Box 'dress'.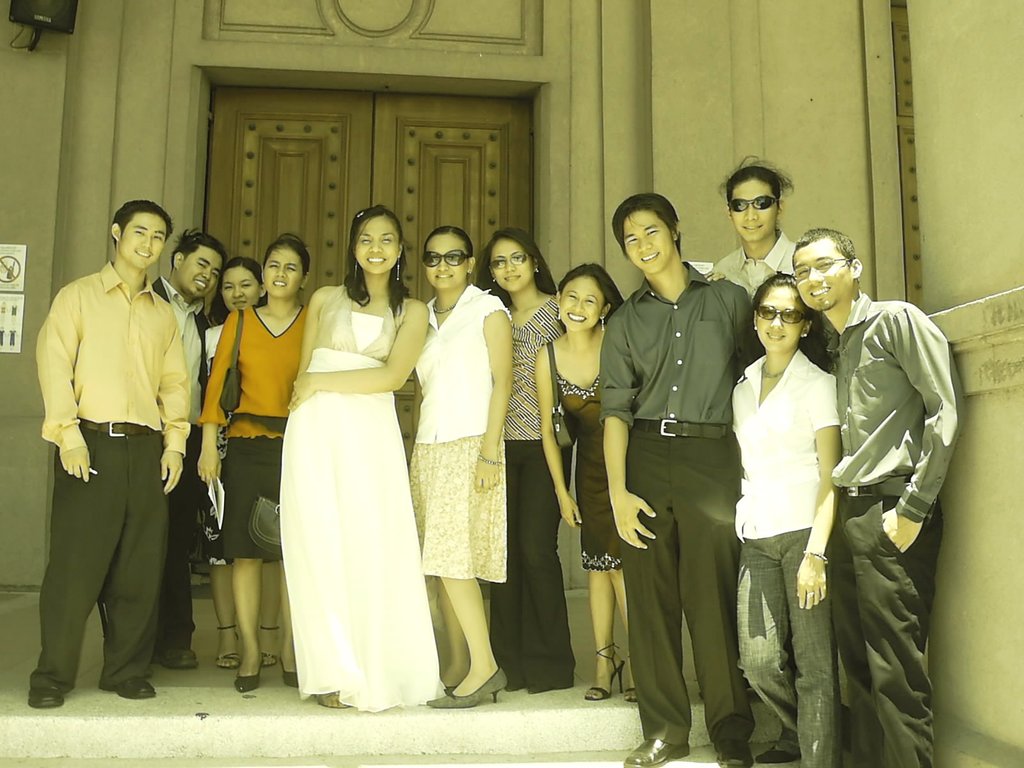
[left=556, top=373, right=624, bottom=570].
